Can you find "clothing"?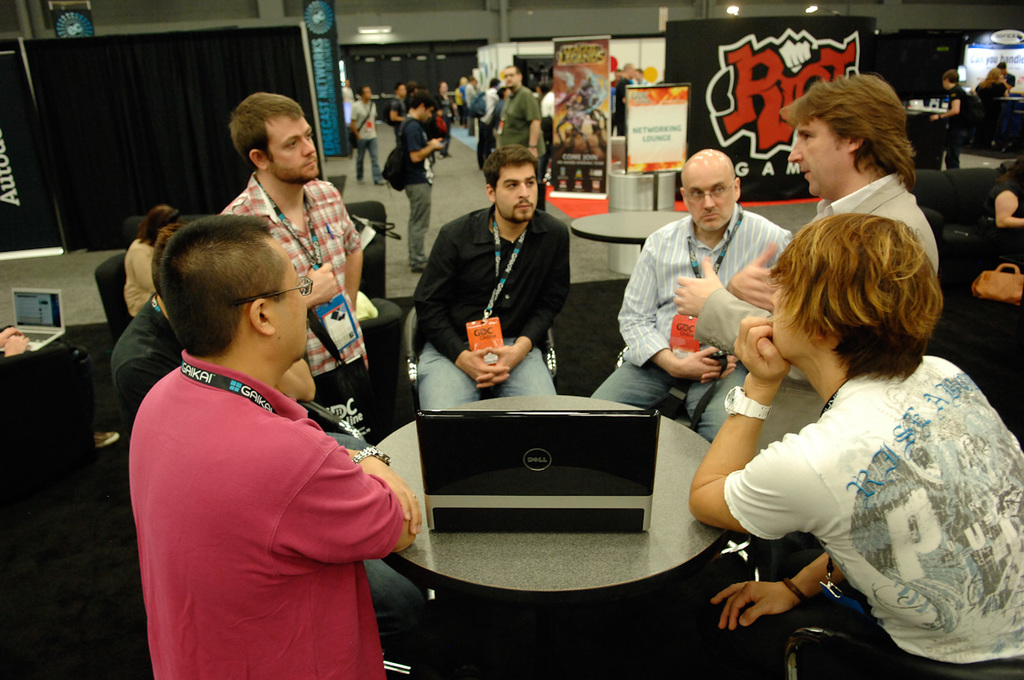
Yes, bounding box: box=[479, 87, 503, 169].
